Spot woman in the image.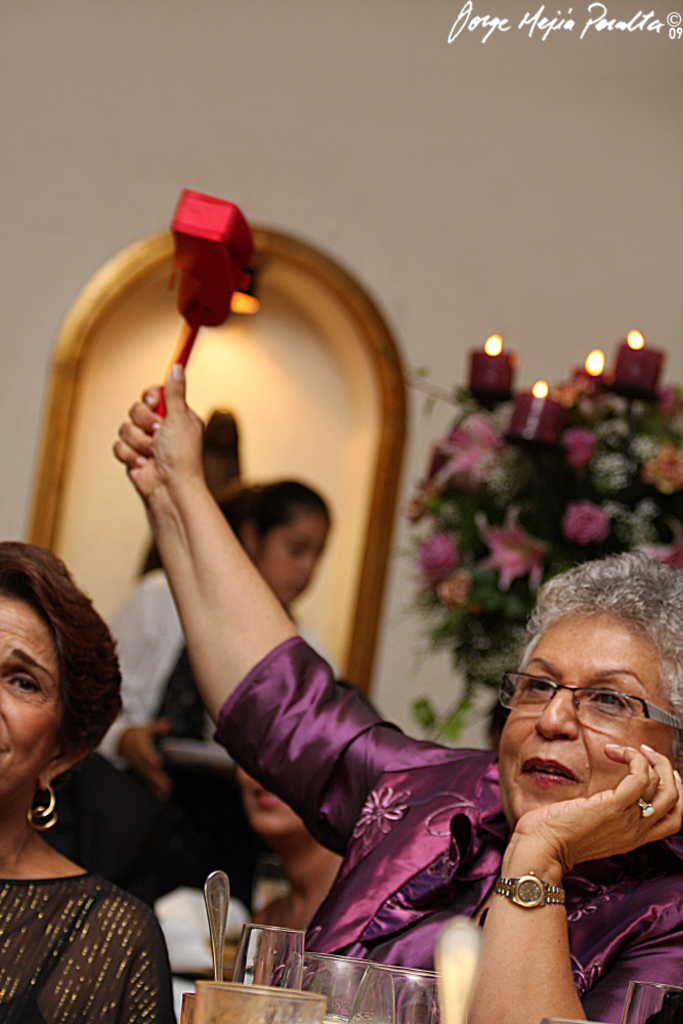
woman found at {"left": 87, "top": 474, "right": 325, "bottom": 902}.
